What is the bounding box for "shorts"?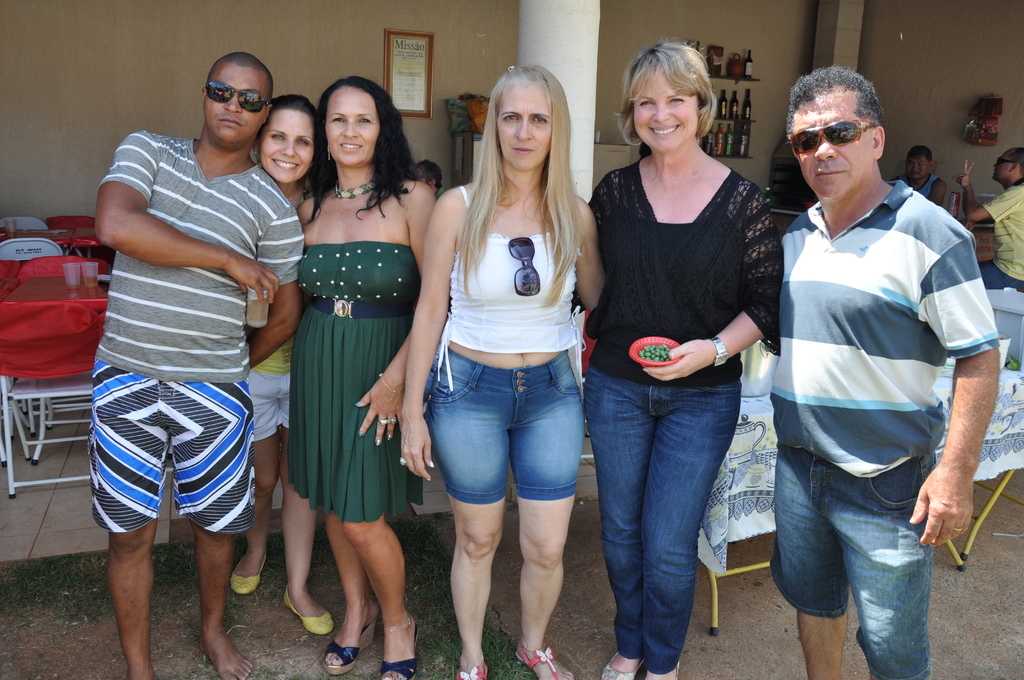
(92, 389, 262, 562).
